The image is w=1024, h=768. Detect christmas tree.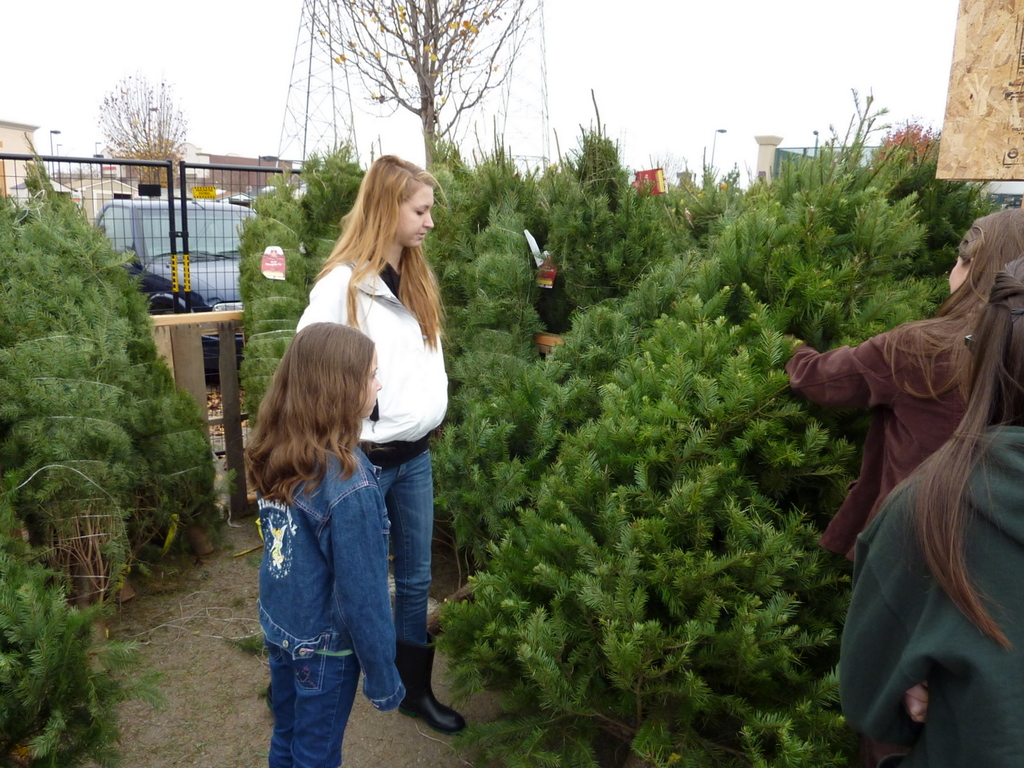
Detection: 0:492:166:767.
